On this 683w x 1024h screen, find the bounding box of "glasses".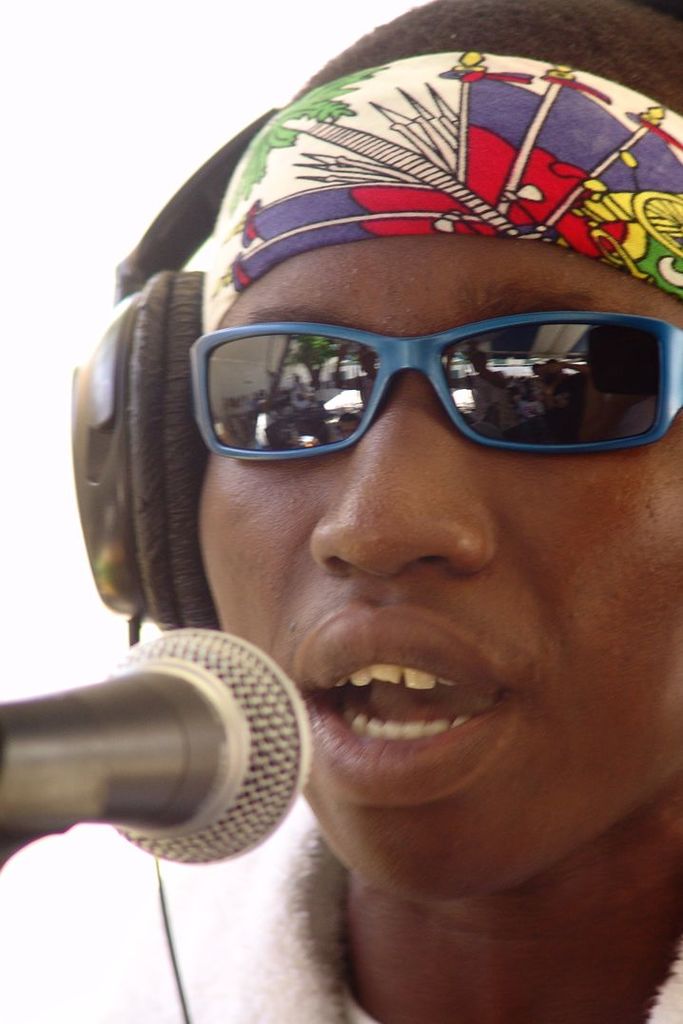
Bounding box: <box>154,282,682,473</box>.
